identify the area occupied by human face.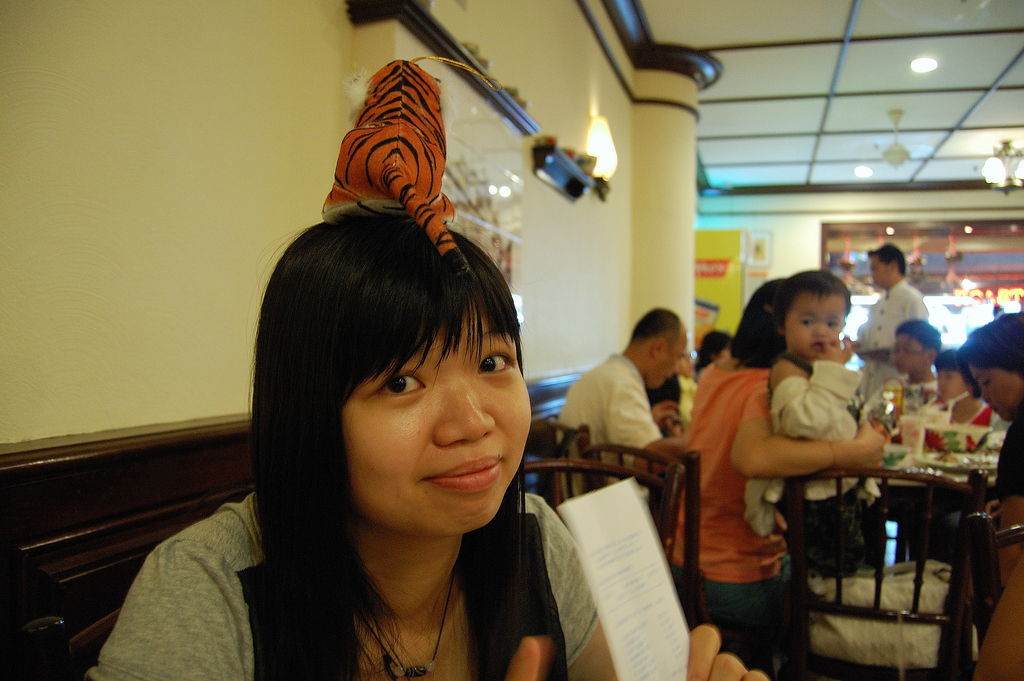
Area: (x1=976, y1=366, x2=1023, y2=423).
